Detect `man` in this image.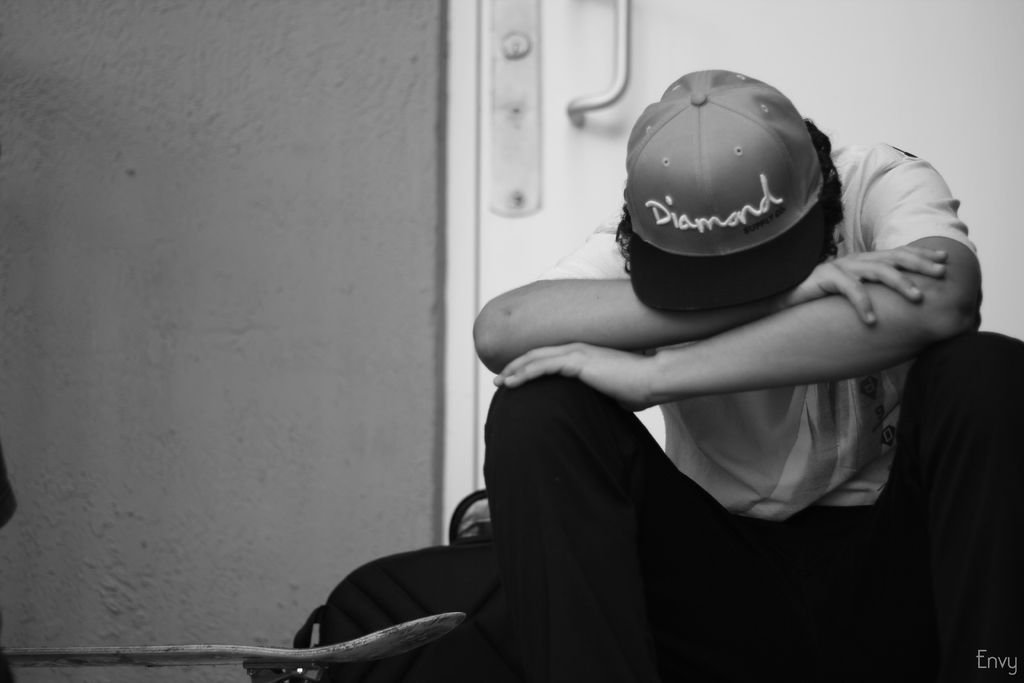
Detection: 329/67/1023/655.
